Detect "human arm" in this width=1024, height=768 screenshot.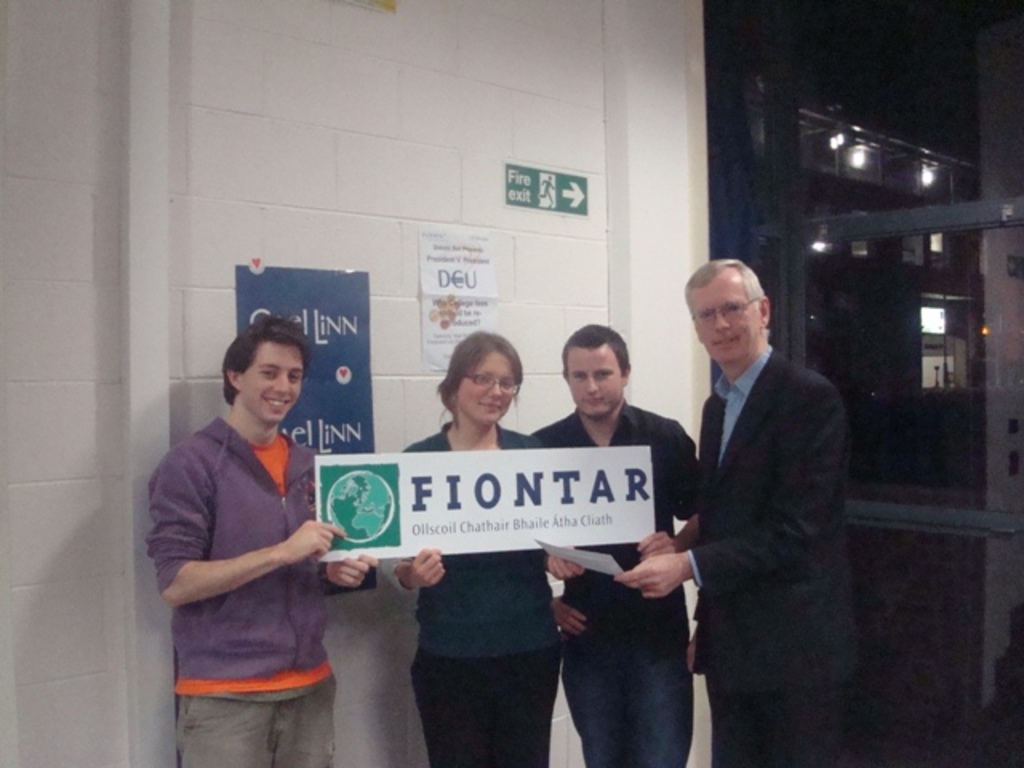
Detection: select_region(405, 541, 451, 589).
